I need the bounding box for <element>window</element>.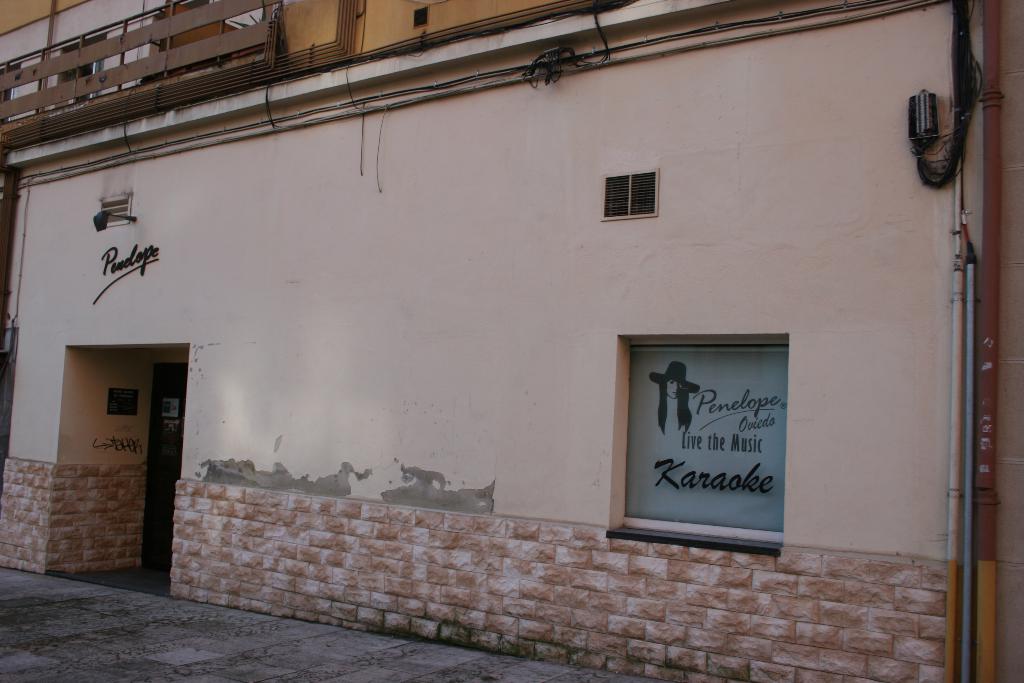
Here it is: rect(606, 331, 788, 550).
